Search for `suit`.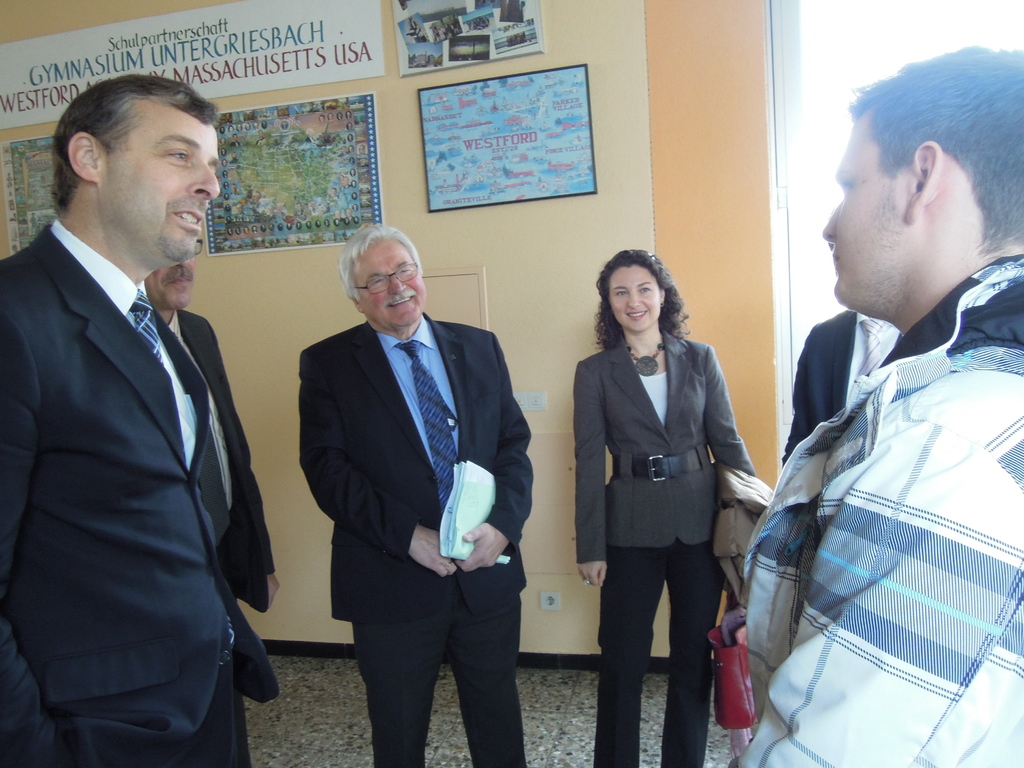
Found at box(776, 309, 906, 458).
